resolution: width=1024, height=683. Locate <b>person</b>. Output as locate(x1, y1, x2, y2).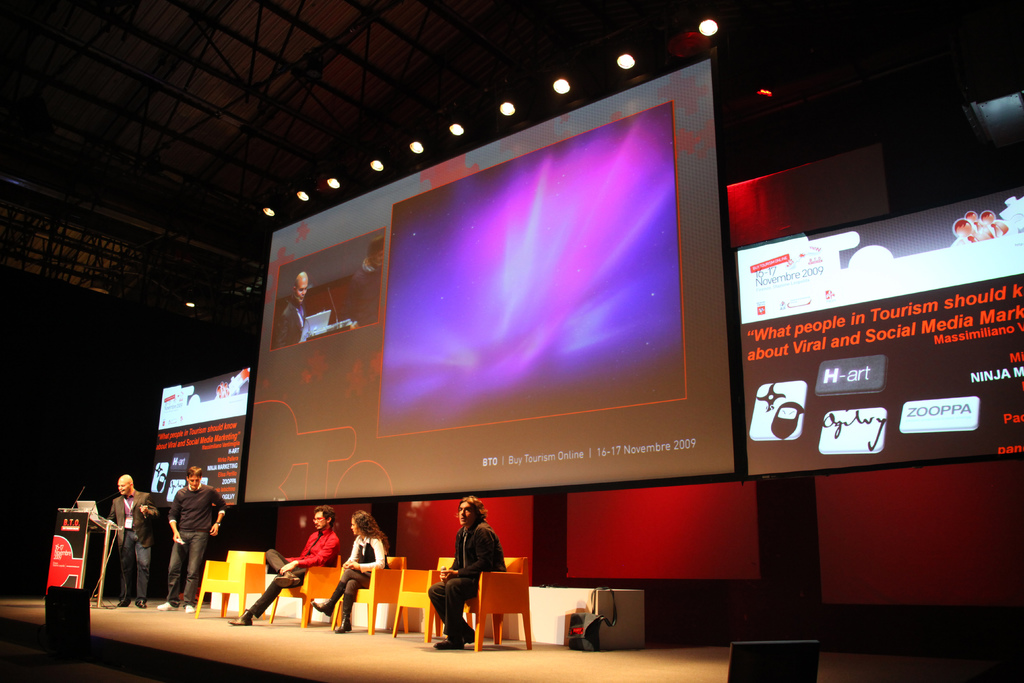
locate(161, 467, 225, 614).
